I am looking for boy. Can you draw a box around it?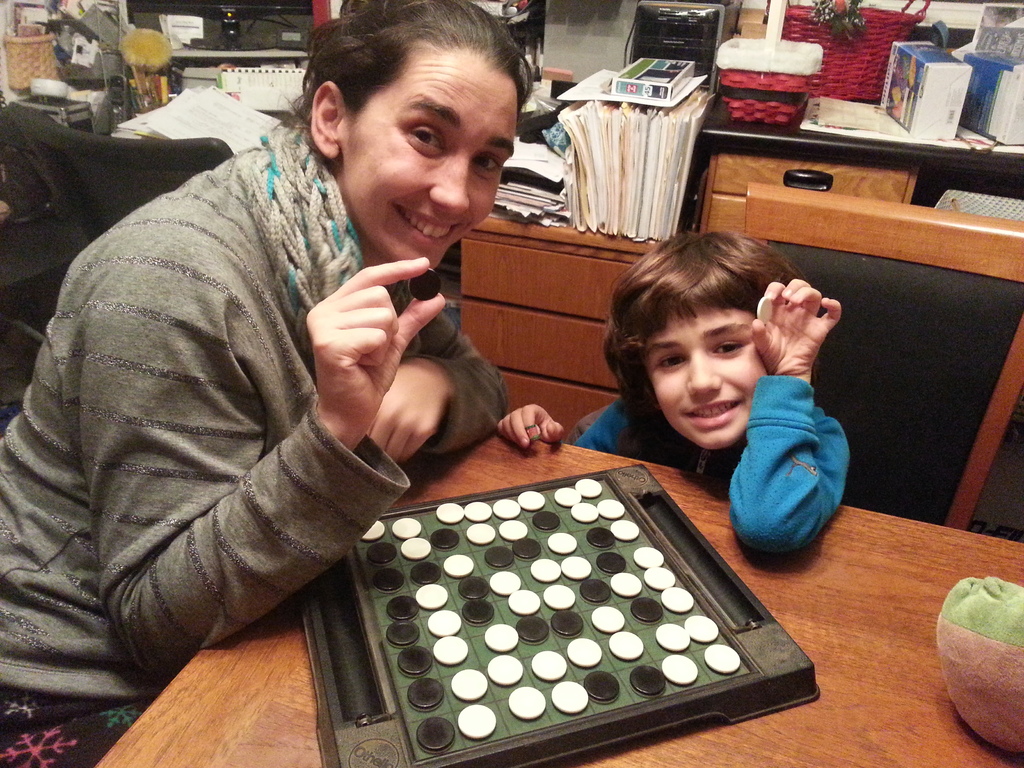
Sure, the bounding box is [580, 228, 844, 556].
